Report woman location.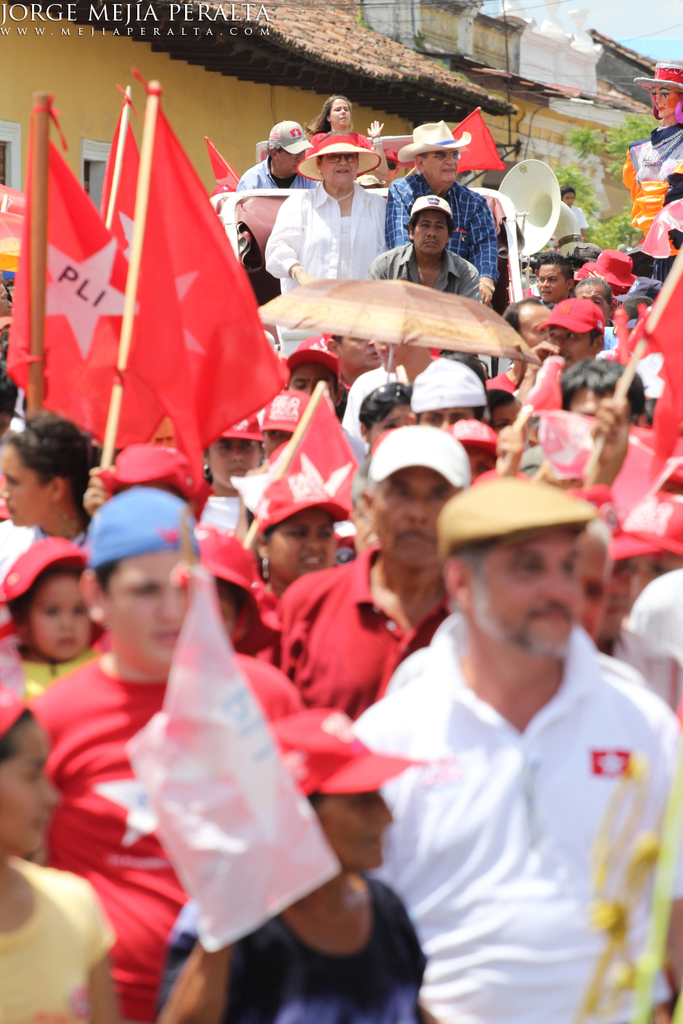
Report: box=[0, 410, 102, 582].
